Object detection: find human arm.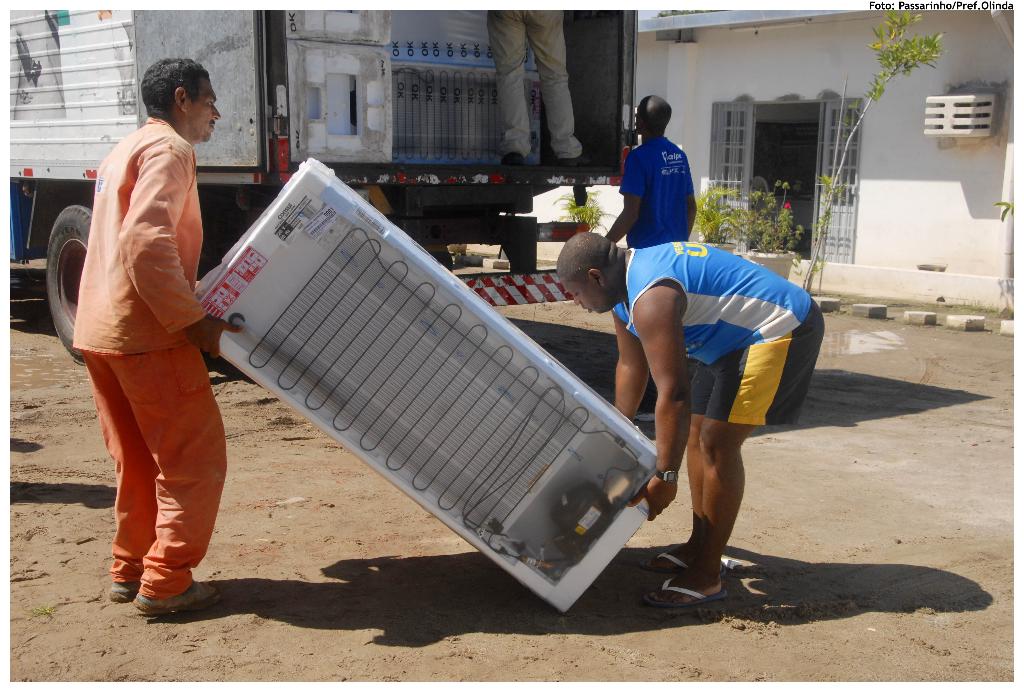
127, 143, 246, 364.
